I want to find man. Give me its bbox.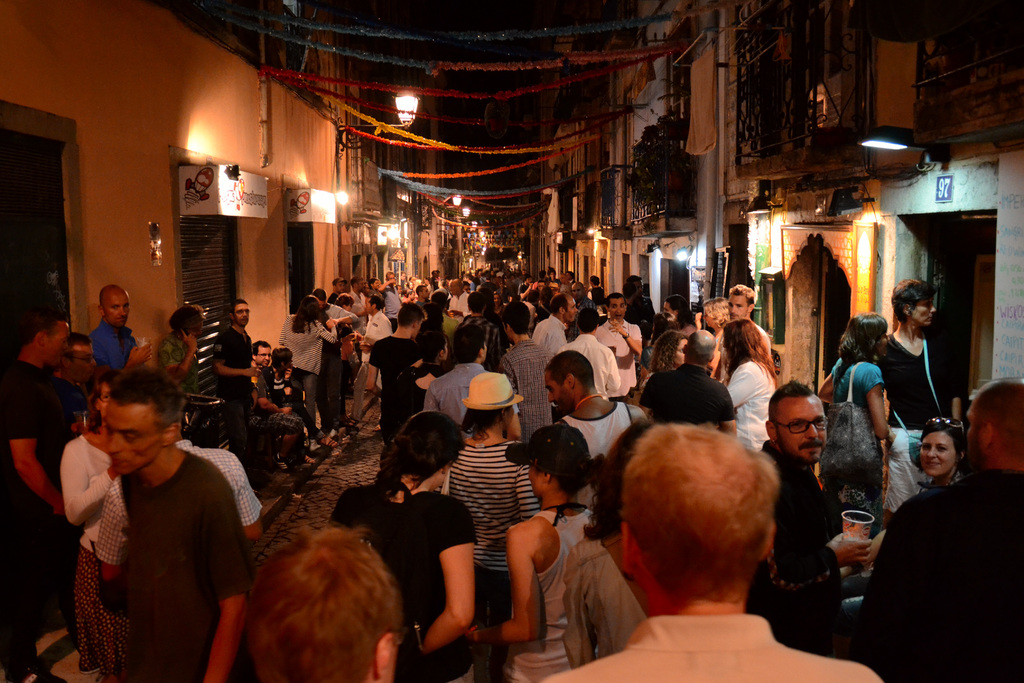
{"x1": 840, "y1": 378, "x2": 1023, "y2": 682}.
